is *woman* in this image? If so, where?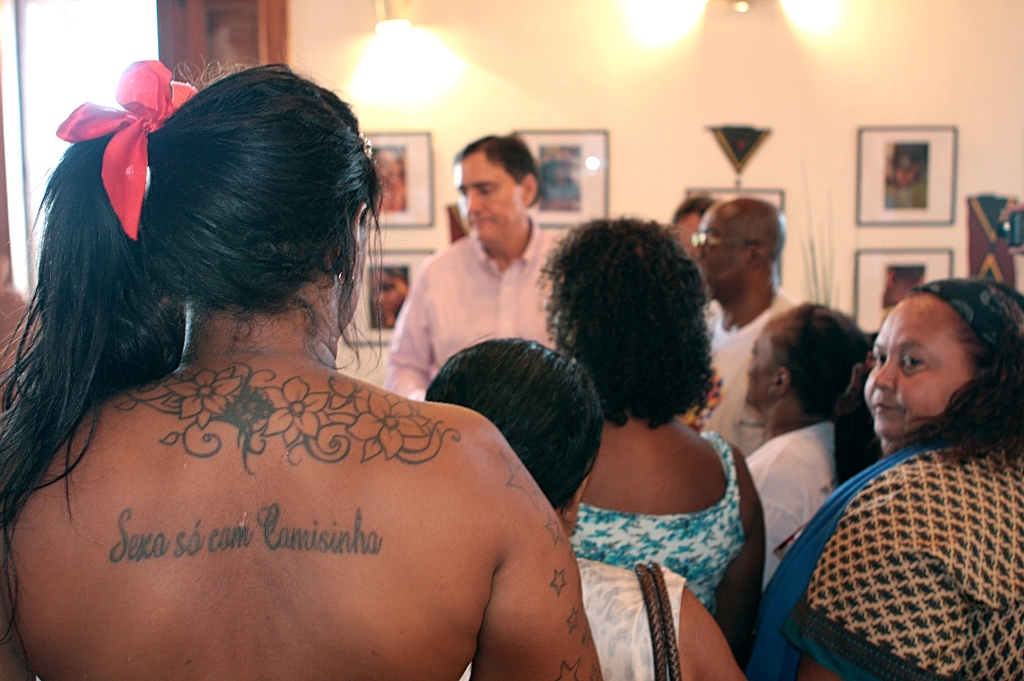
Yes, at BBox(748, 280, 1023, 680).
